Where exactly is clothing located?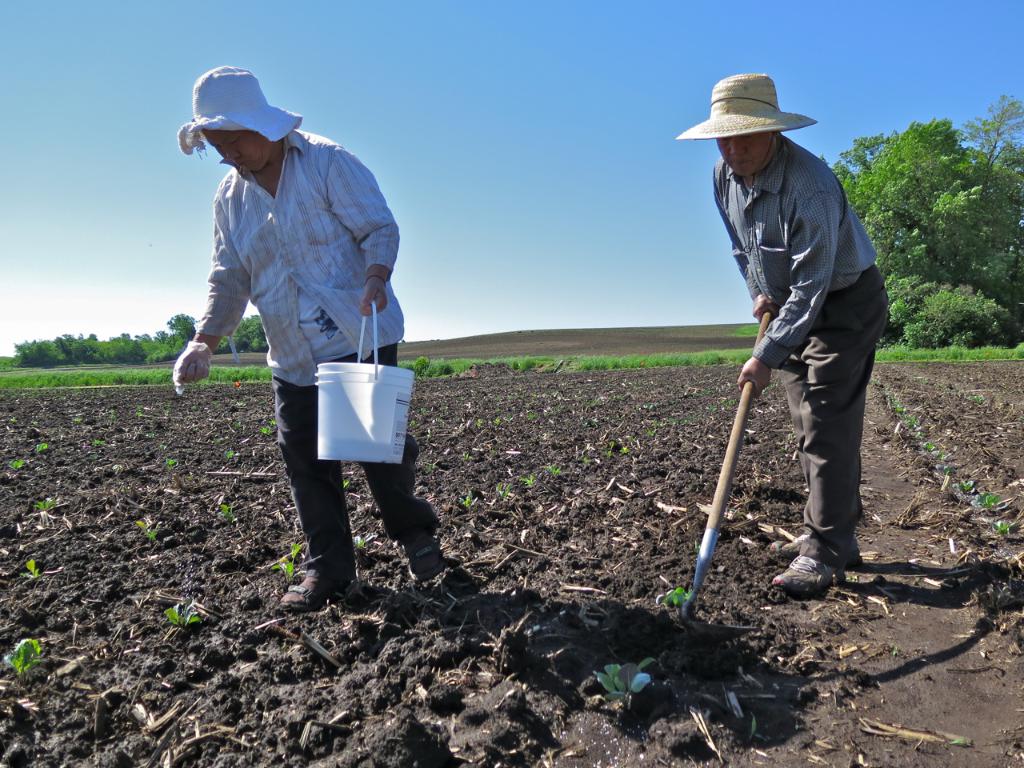
Its bounding box is left=691, top=70, right=894, bottom=574.
